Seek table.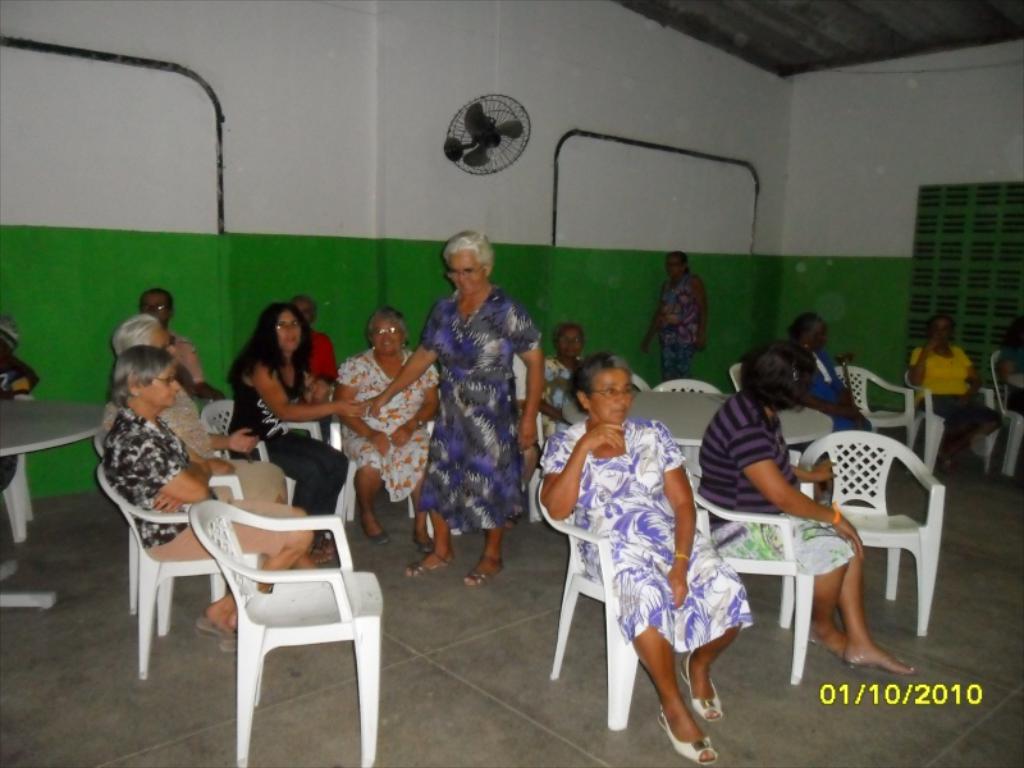
box(566, 389, 829, 449).
